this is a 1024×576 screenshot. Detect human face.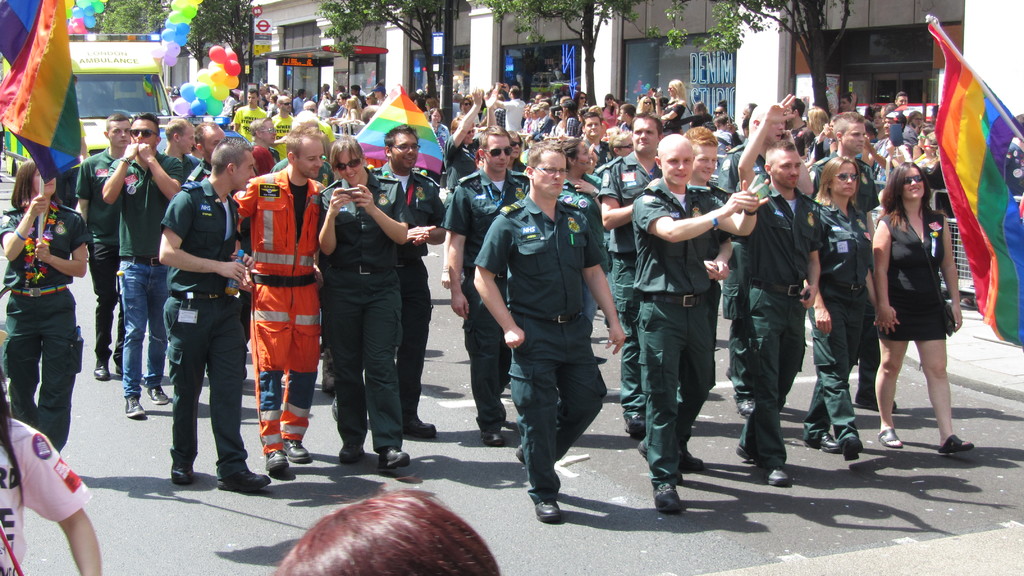
<box>667,144,698,188</box>.
